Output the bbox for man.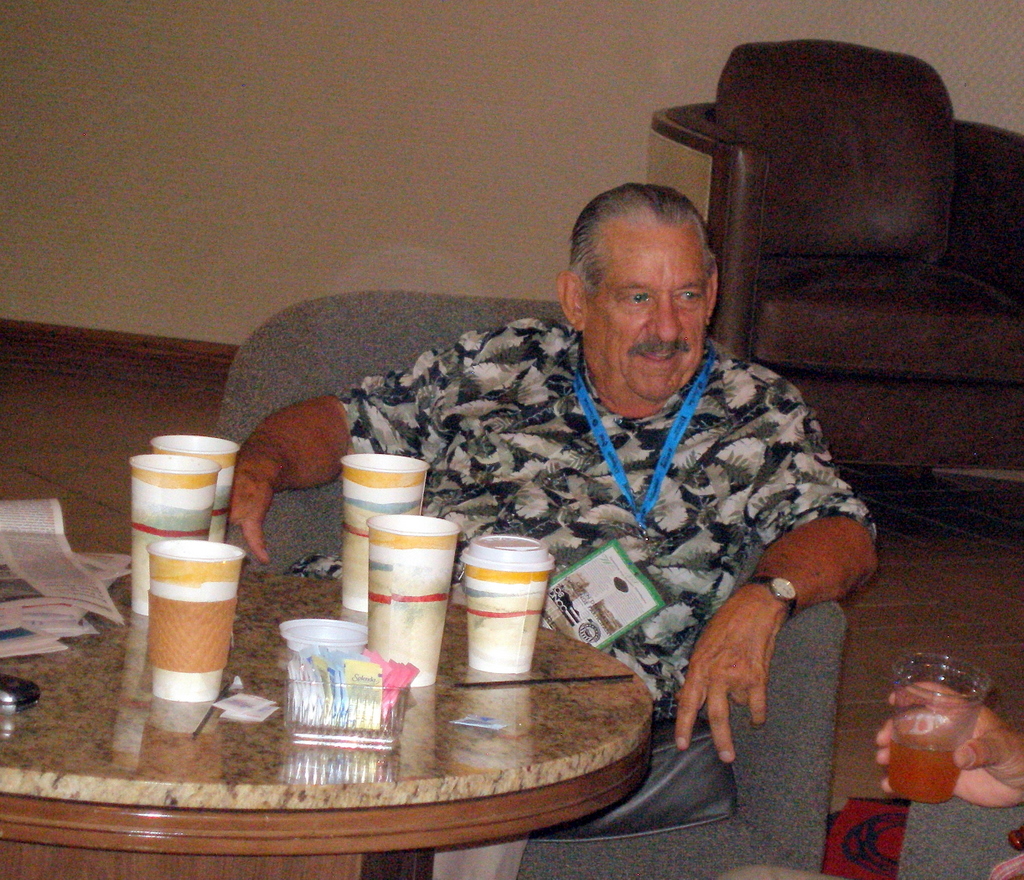
x1=224 y1=185 x2=887 y2=879.
